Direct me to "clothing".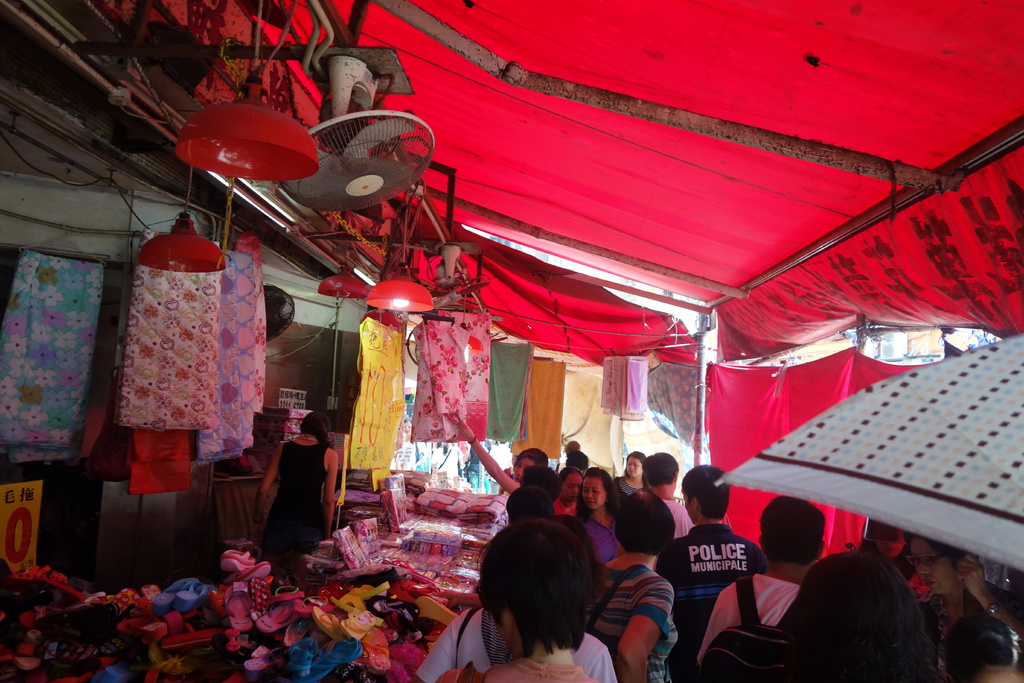
Direction: [659,522,764,677].
